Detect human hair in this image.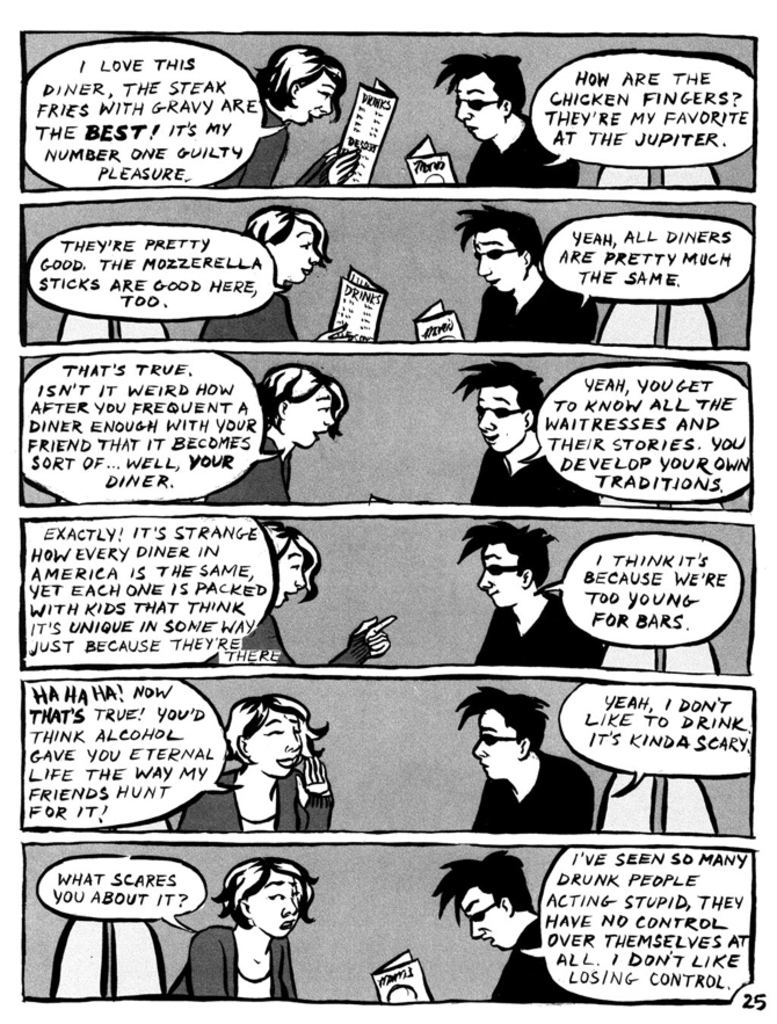
Detection: x1=254 y1=362 x2=349 y2=433.
